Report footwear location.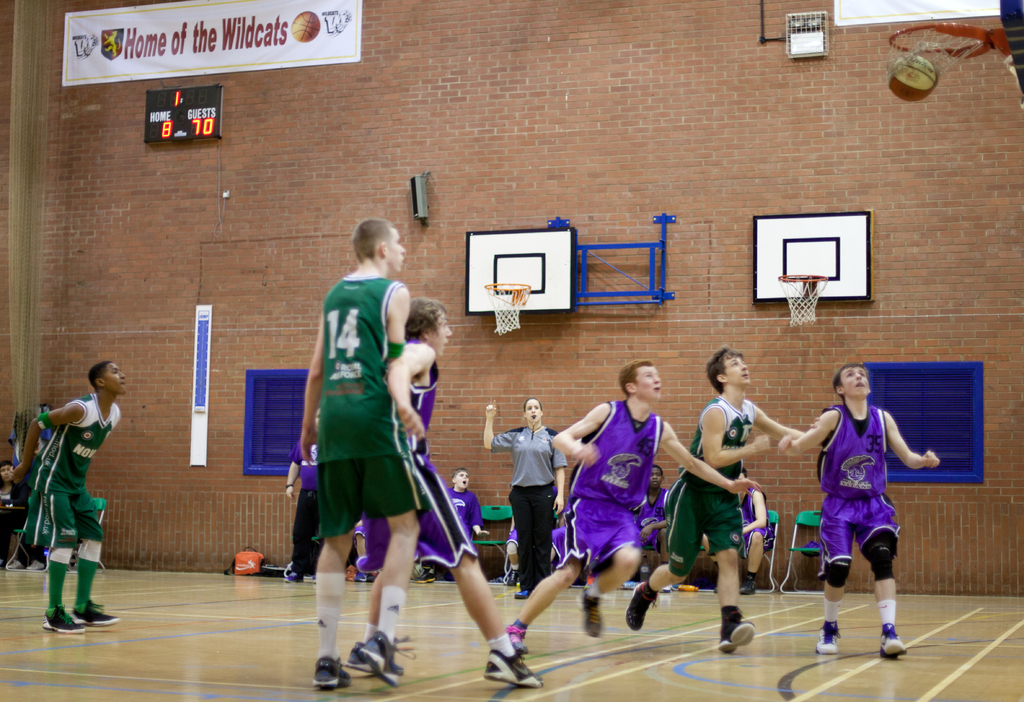
Report: 877, 630, 906, 658.
